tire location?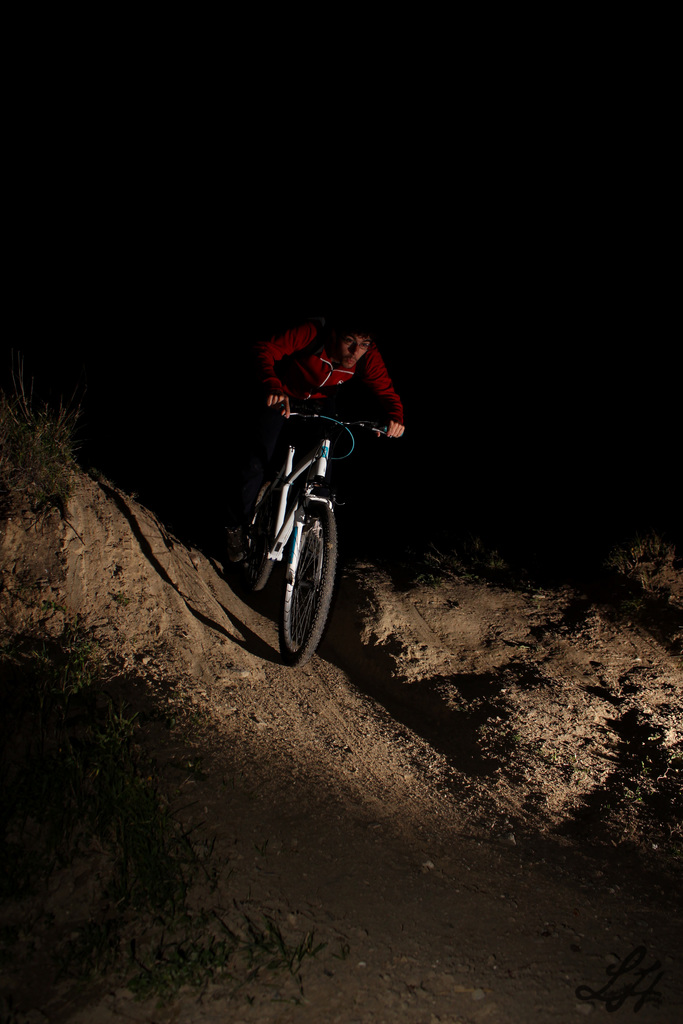
<box>264,506,339,655</box>
